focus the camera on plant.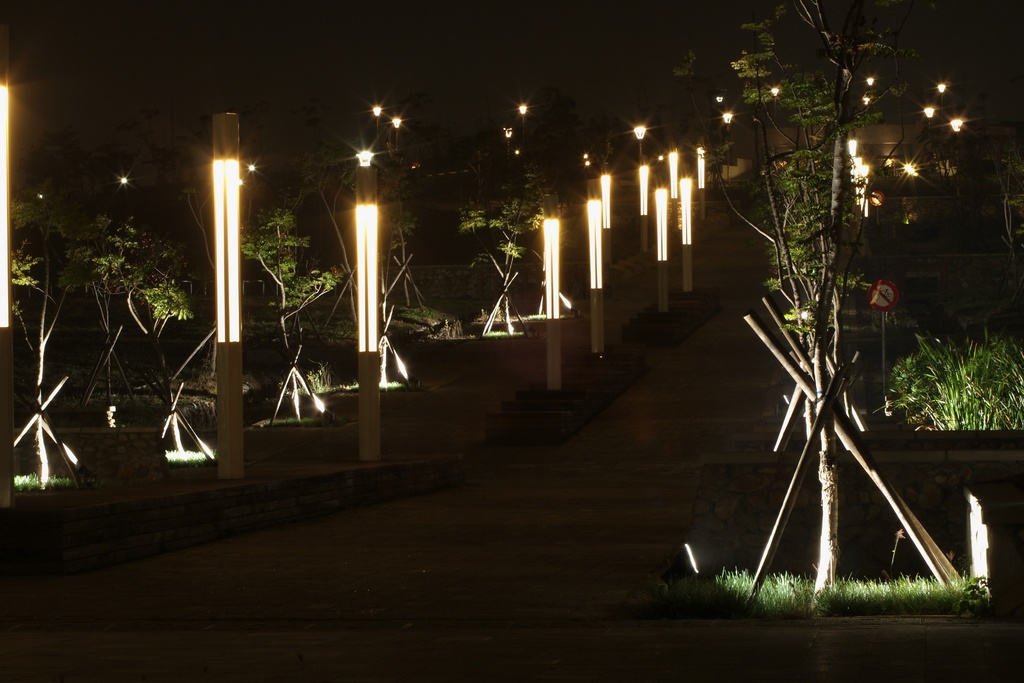
Focus region: {"left": 883, "top": 327, "right": 1023, "bottom": 433}.
